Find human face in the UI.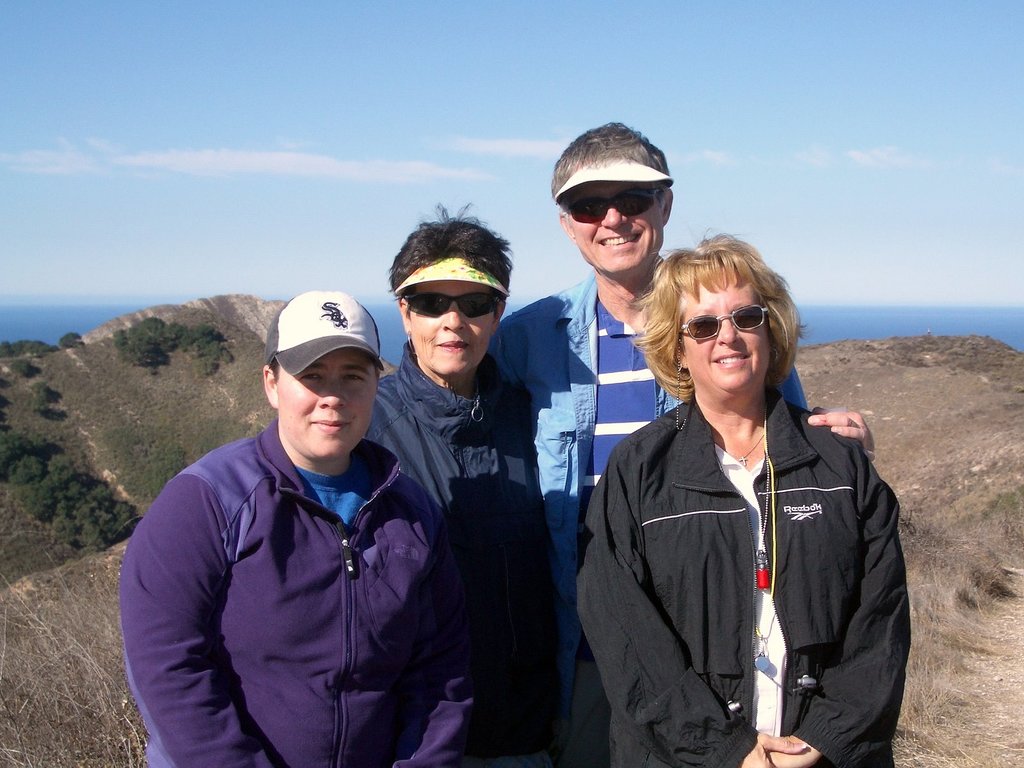
UI element at bbox(568, 184, 664, 269).
